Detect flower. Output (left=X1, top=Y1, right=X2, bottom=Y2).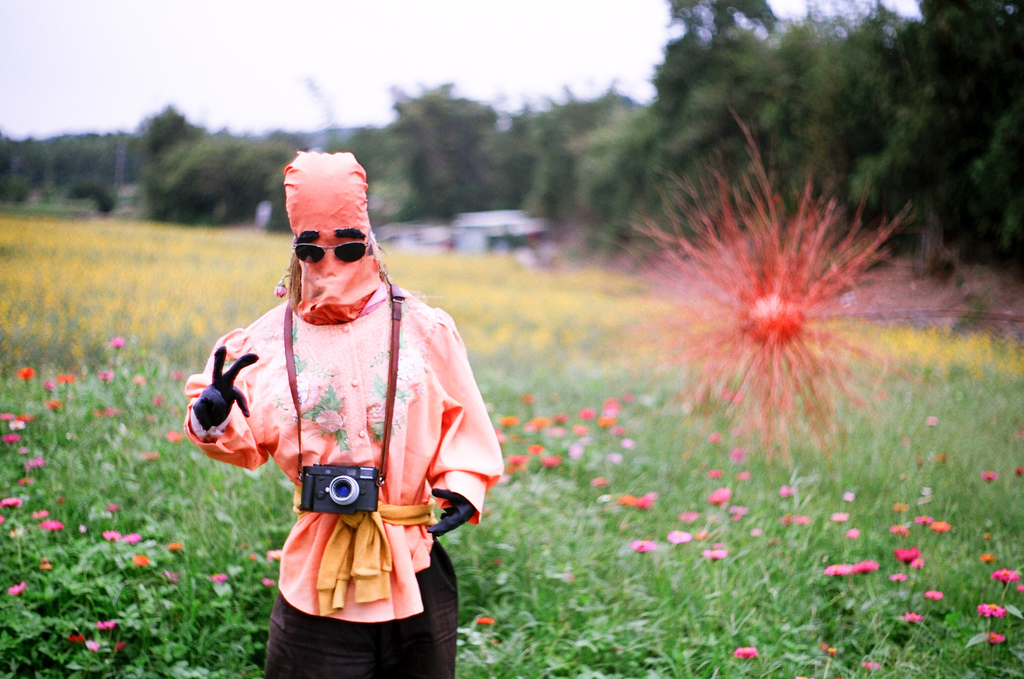
(left=975, top=552, right=1002, bottom=568).
